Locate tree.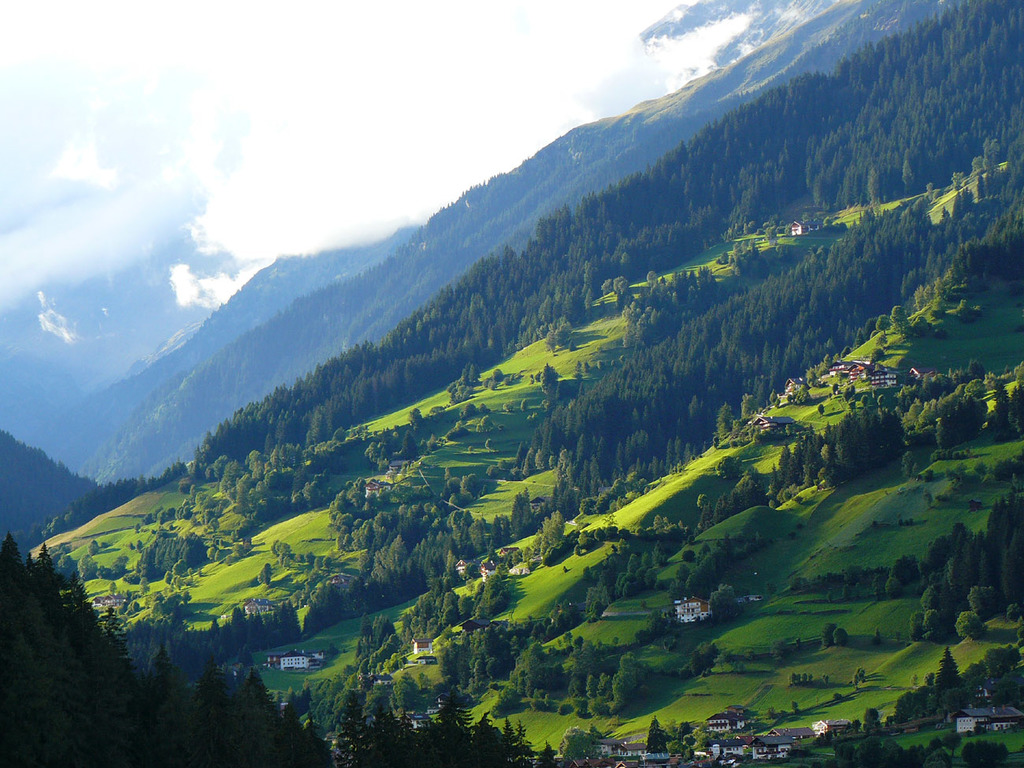
Bounding box: detection(890, 308, 913, 331).
